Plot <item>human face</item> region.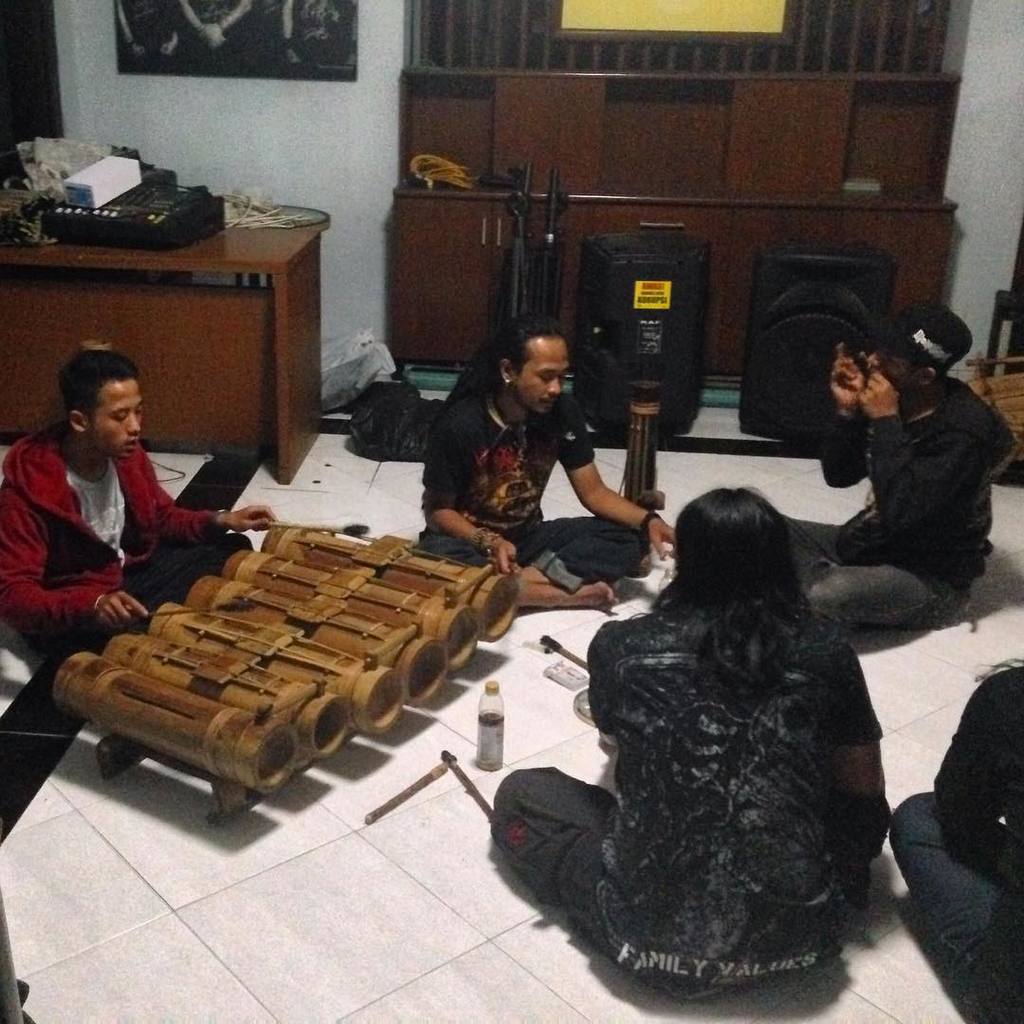
Plotted at Rect(87, 380, 146, 454).
